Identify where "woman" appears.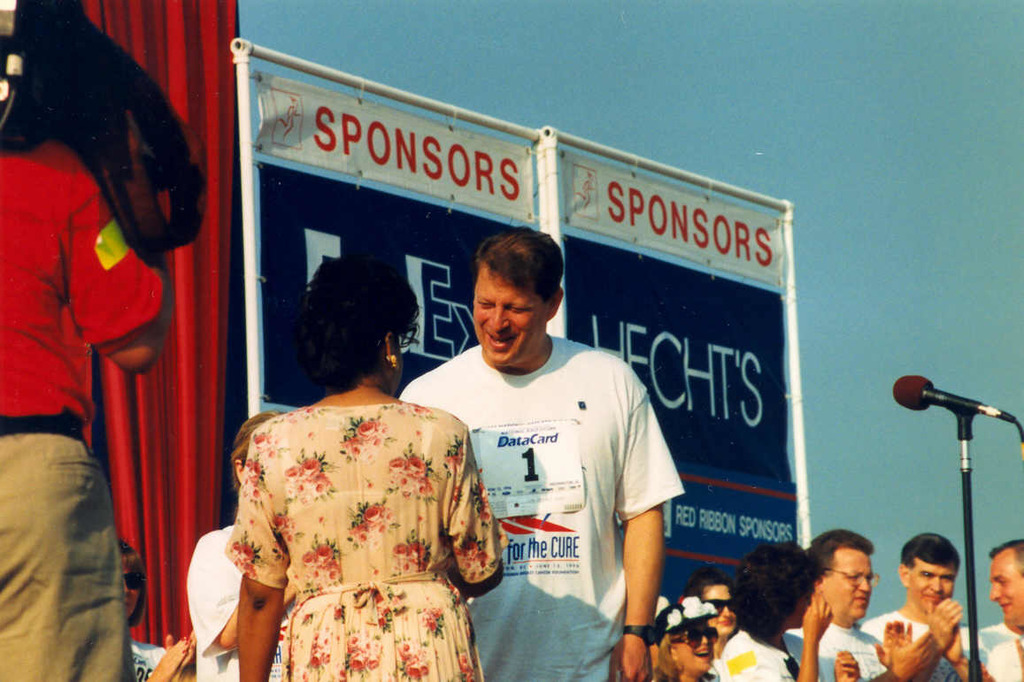
Appears at detection(197, 269, 494, 667).
